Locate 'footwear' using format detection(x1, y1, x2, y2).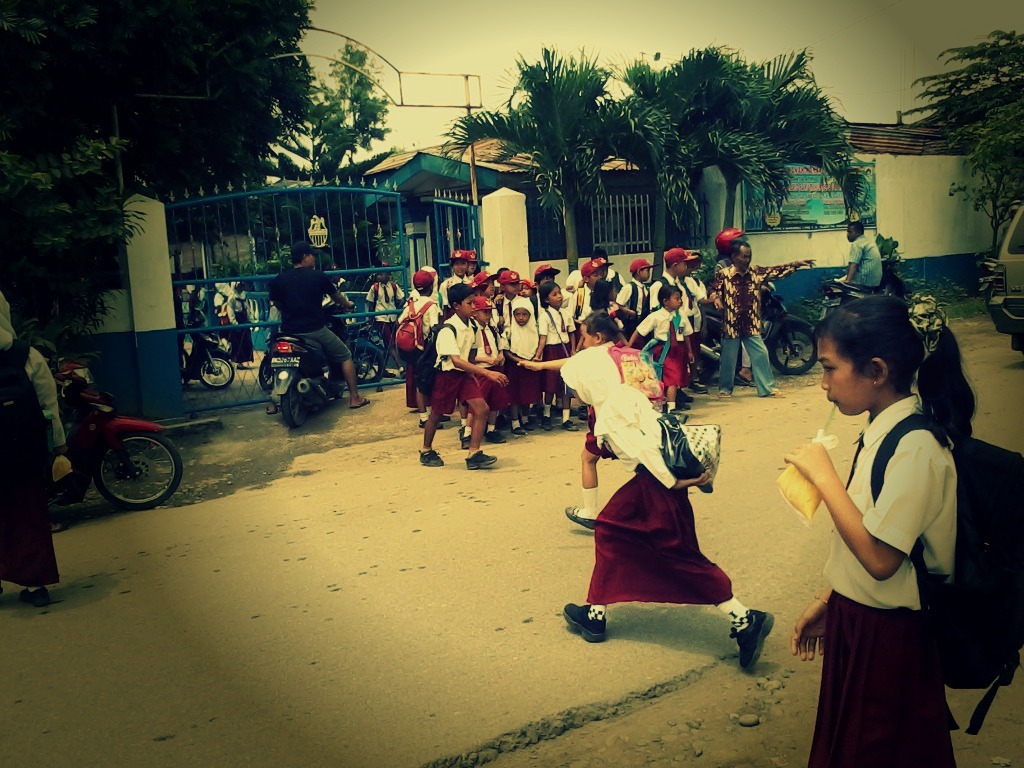
detection(486, 430, 505, 442).
